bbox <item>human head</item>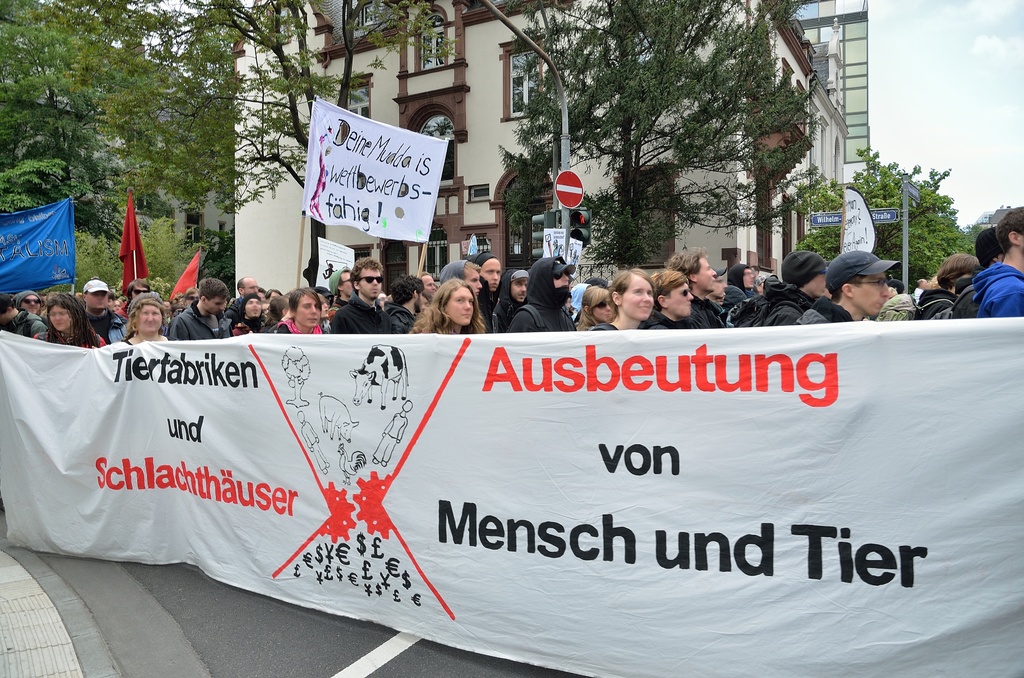
<region>312, 285, 332, 318</region>
